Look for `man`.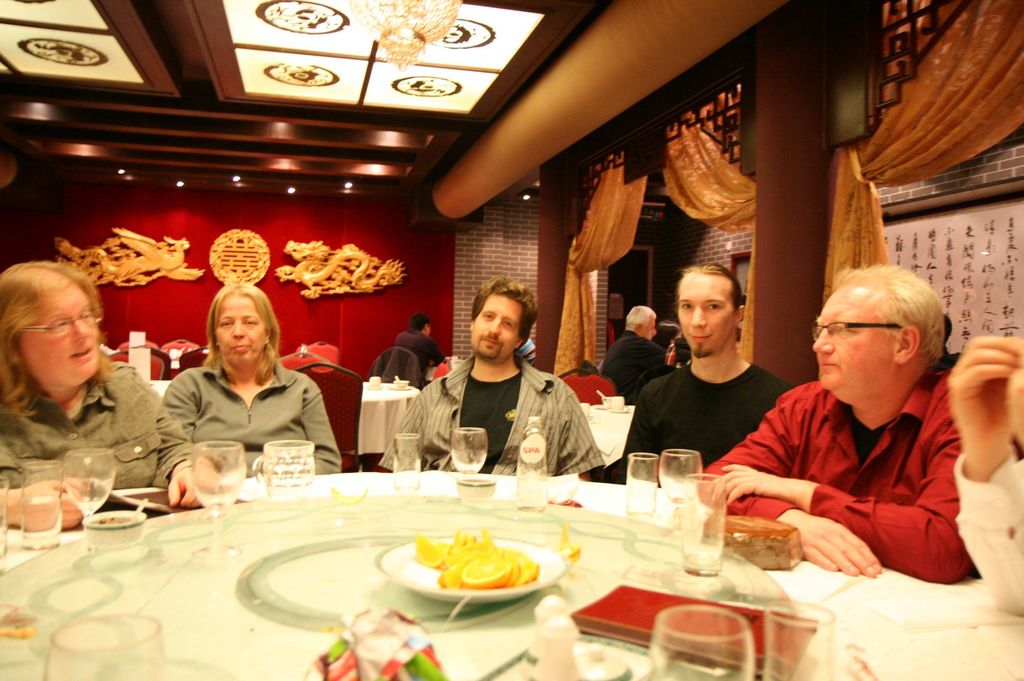
Found: 620/263/798/478.
